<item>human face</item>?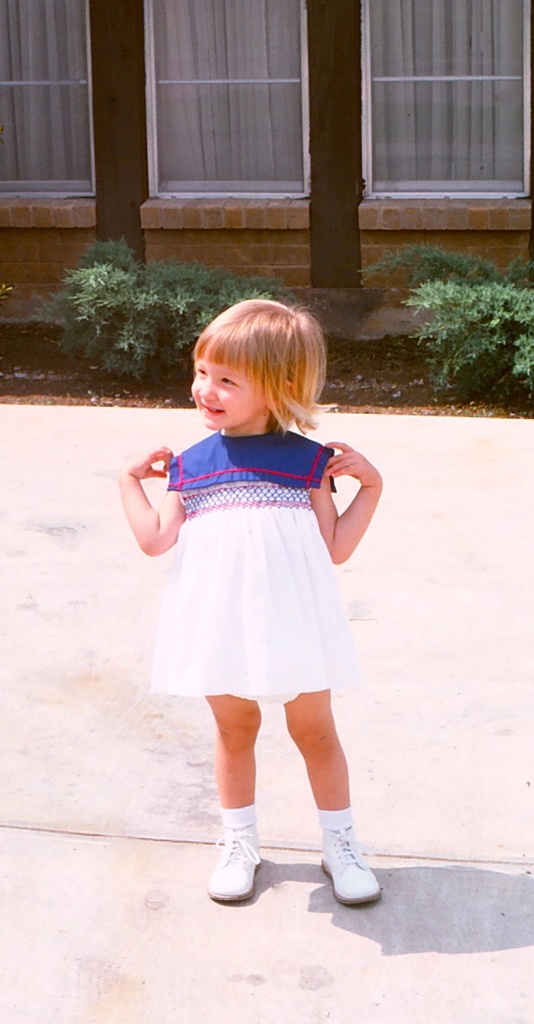
BBox(191, 353, 257, 427)
